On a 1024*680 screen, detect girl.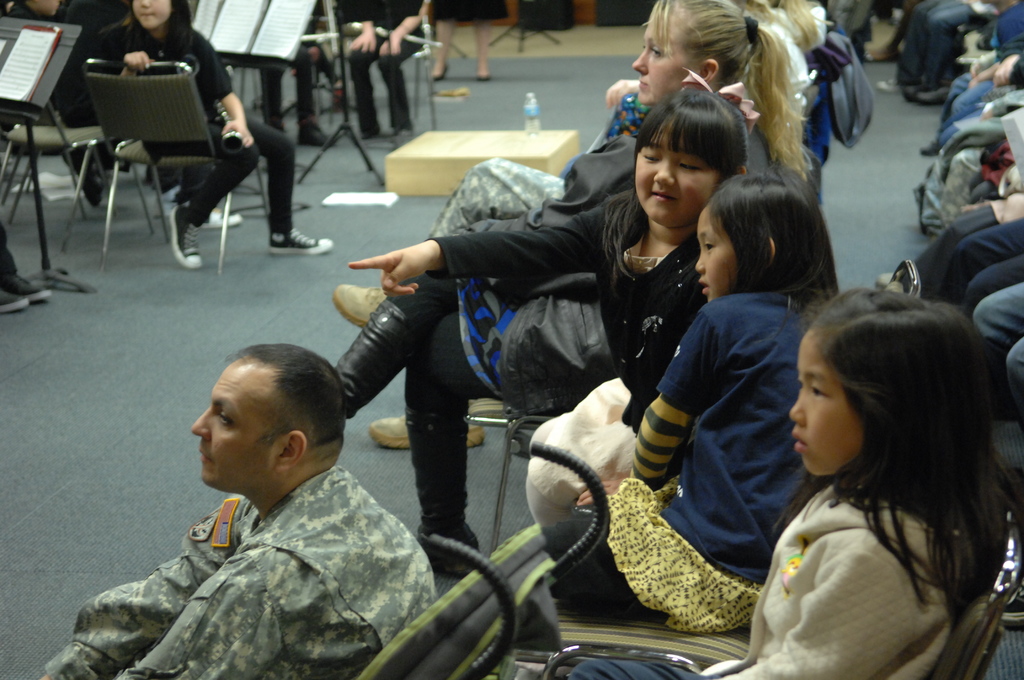
Rect(332, 86, 751, 567).
